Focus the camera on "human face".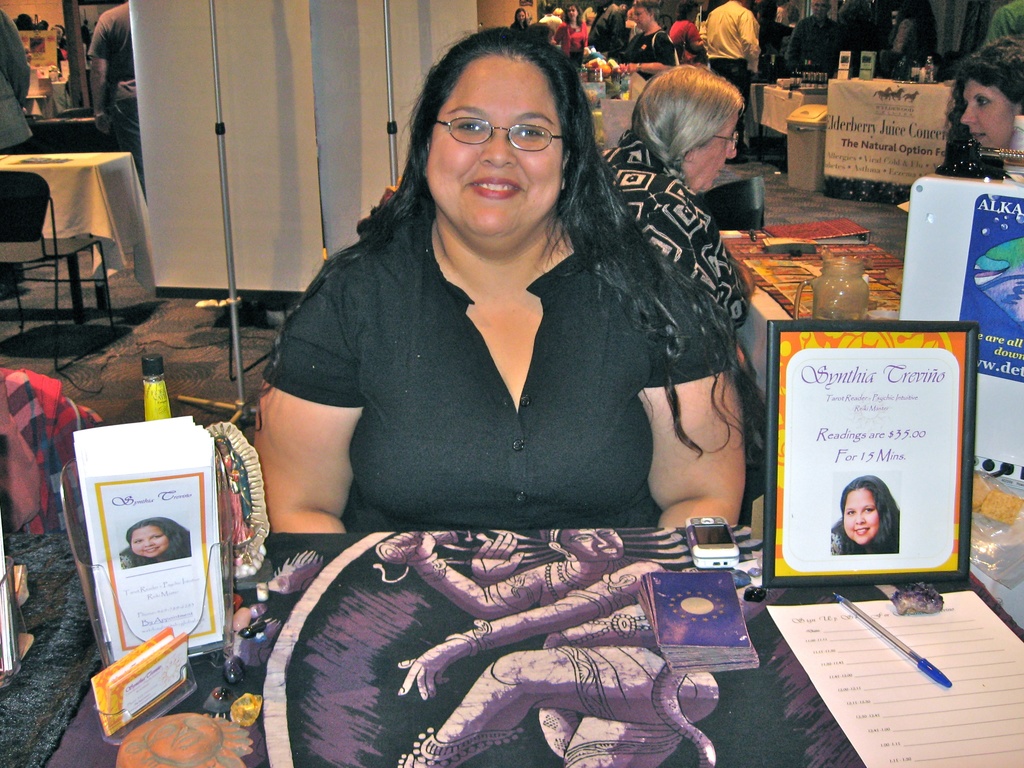
Focus region: <bbox>692, 8, 697, 20</bbox>.
